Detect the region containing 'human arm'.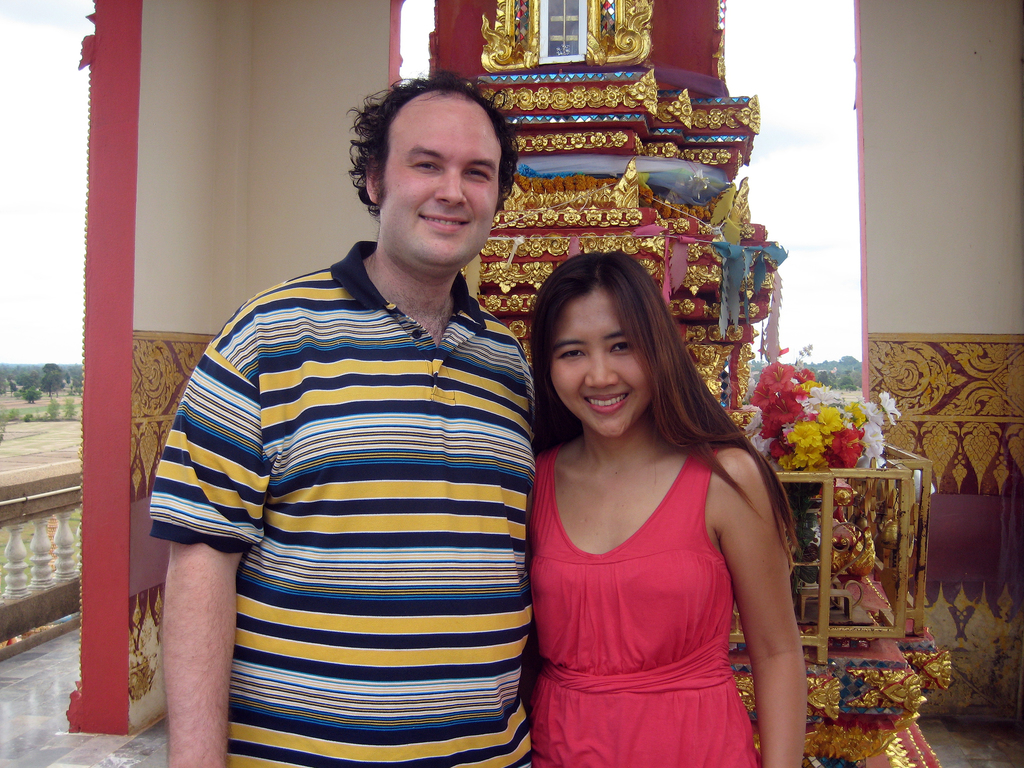
[left=154, top=301, right=270, bottom=767].
